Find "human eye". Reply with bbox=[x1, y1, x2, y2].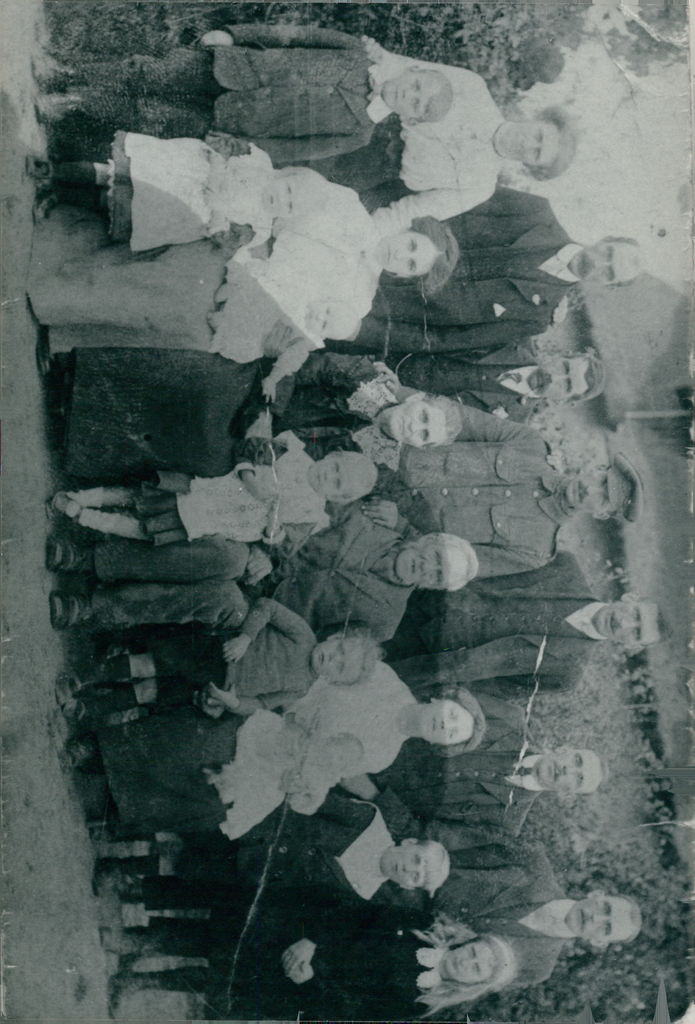
bbox=[436, 571, 441, 584].
